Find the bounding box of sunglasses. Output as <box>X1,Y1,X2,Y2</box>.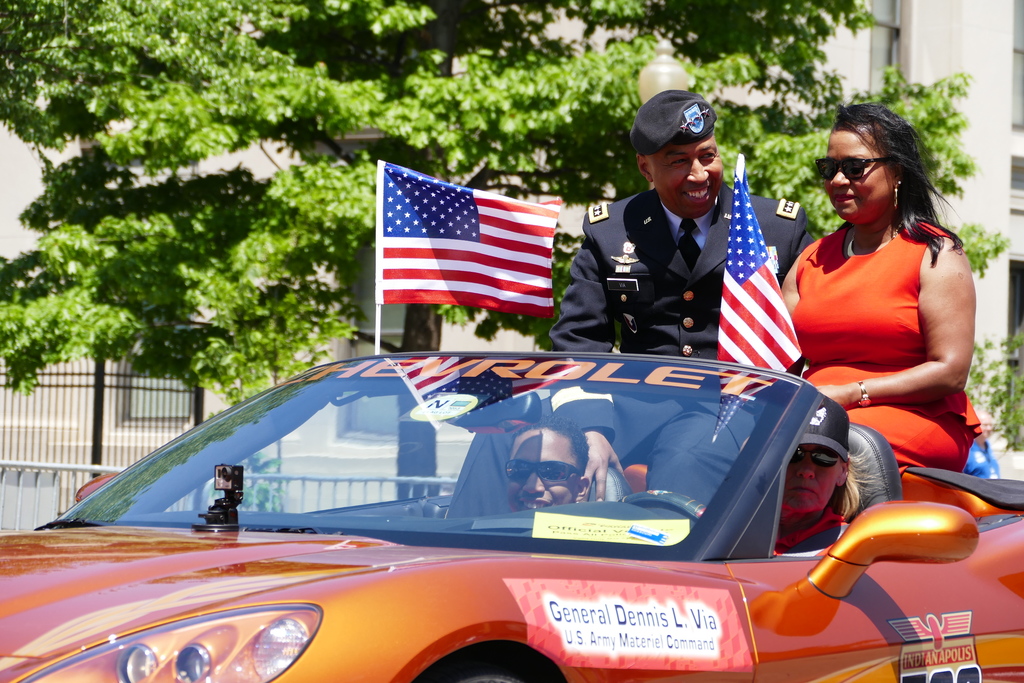
<box>504,458,582,479</box>.
